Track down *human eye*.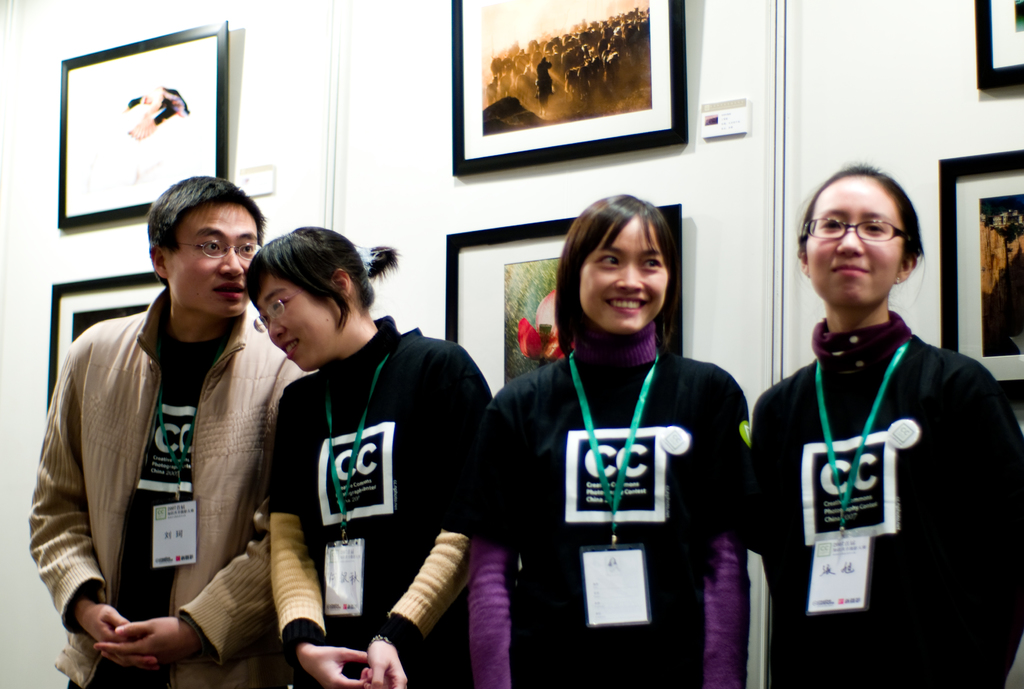
Tracked to 863, 220, 885, 236.
